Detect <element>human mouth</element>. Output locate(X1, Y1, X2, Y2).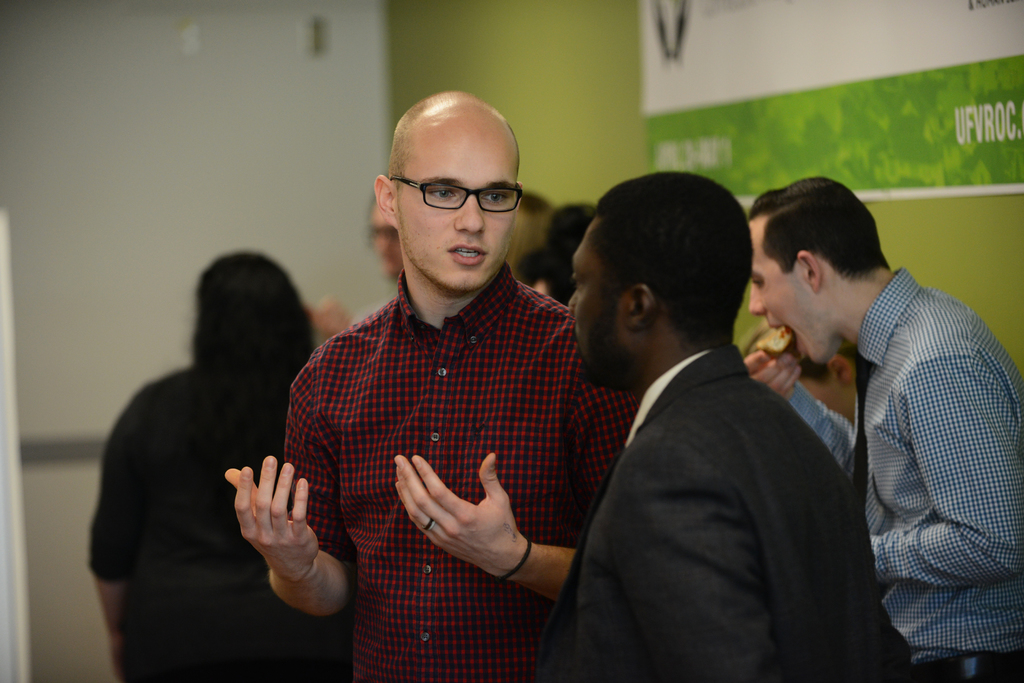
locate(447, 232, 492, 271).
